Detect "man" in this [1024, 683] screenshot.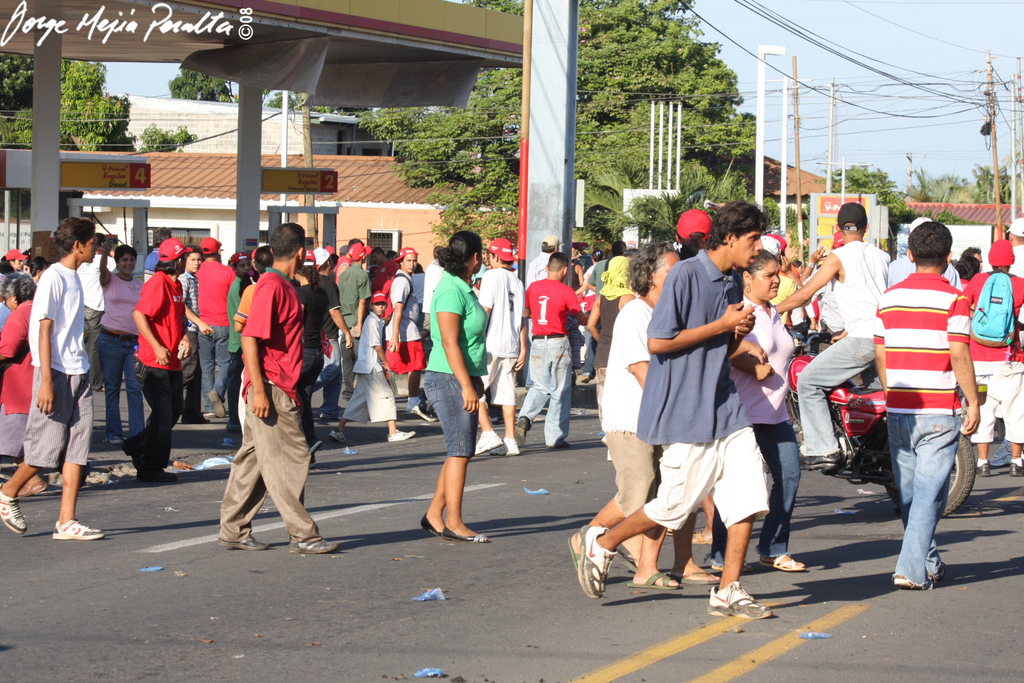
Detection: 529, 234, 576, 389.
